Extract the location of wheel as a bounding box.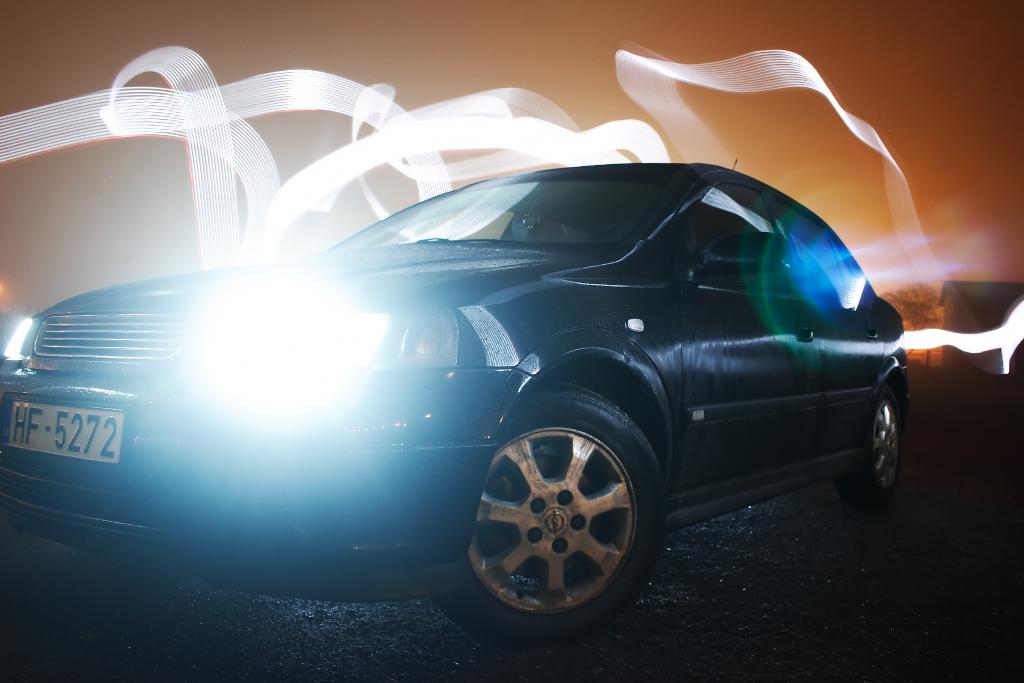
<bbox>468, 409, 669, 628</bbox>.
